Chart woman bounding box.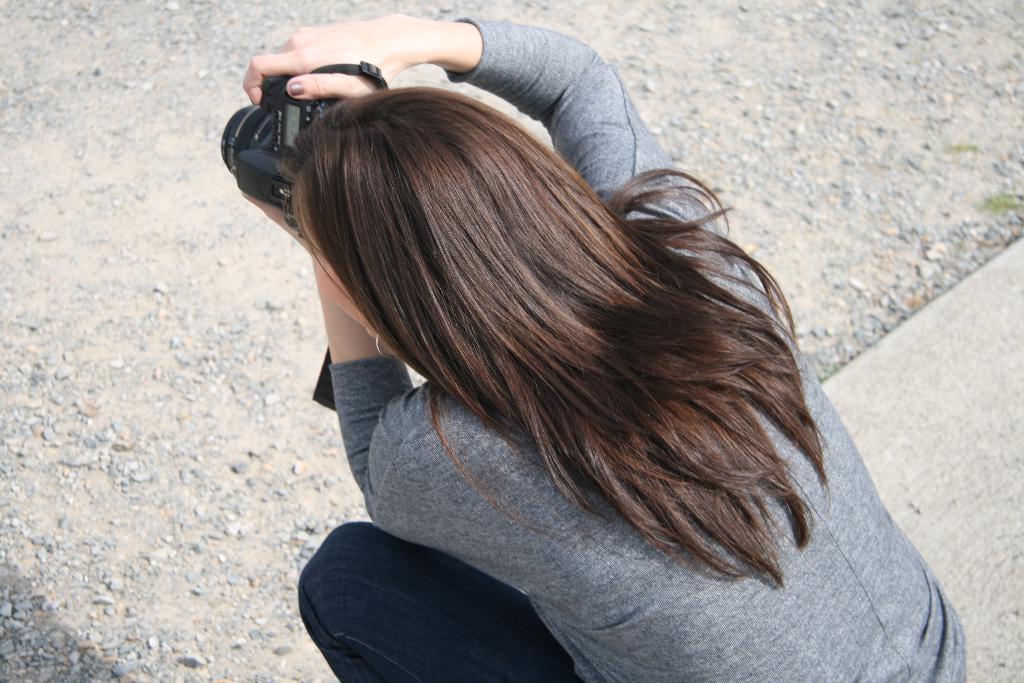
Charted: bbox=[238, 10, 969, 682].
